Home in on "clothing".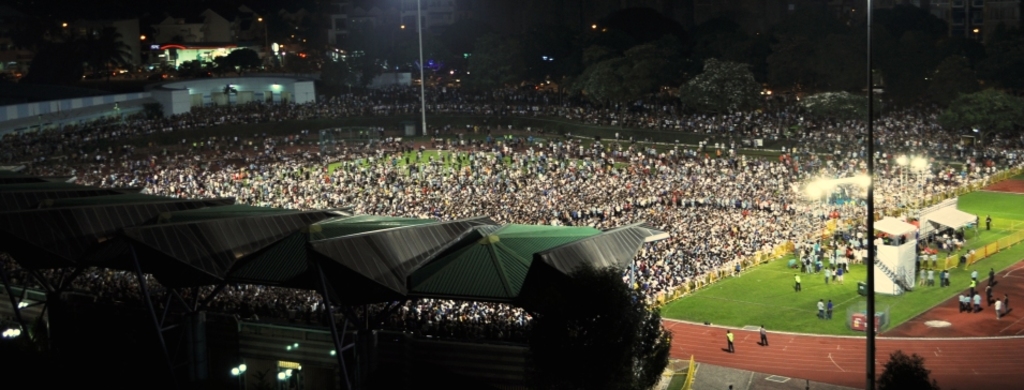
Homed in at bbox=[973, 269, 976, 280].
